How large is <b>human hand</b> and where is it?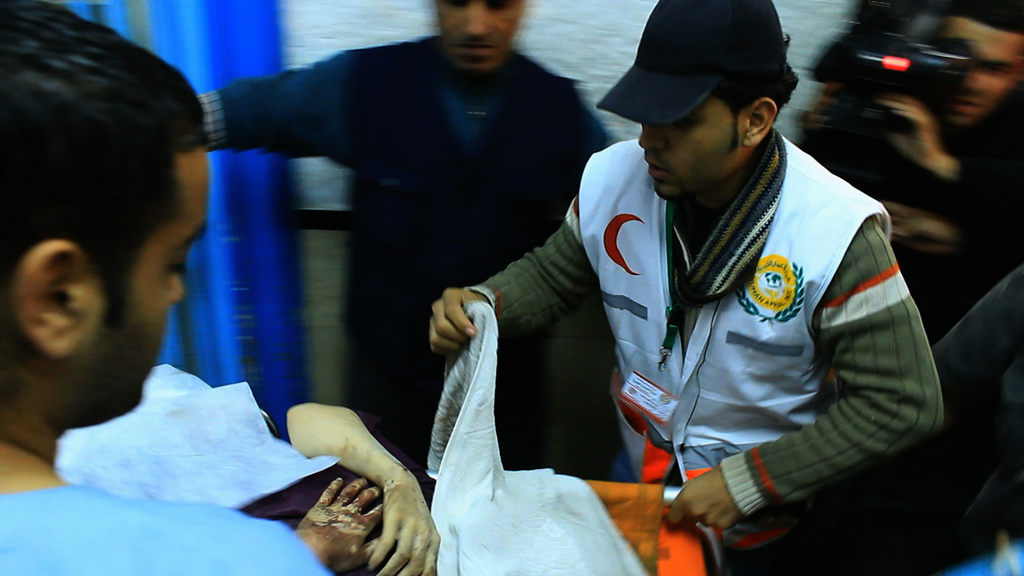
Bounding box: (427,286,486,352).
